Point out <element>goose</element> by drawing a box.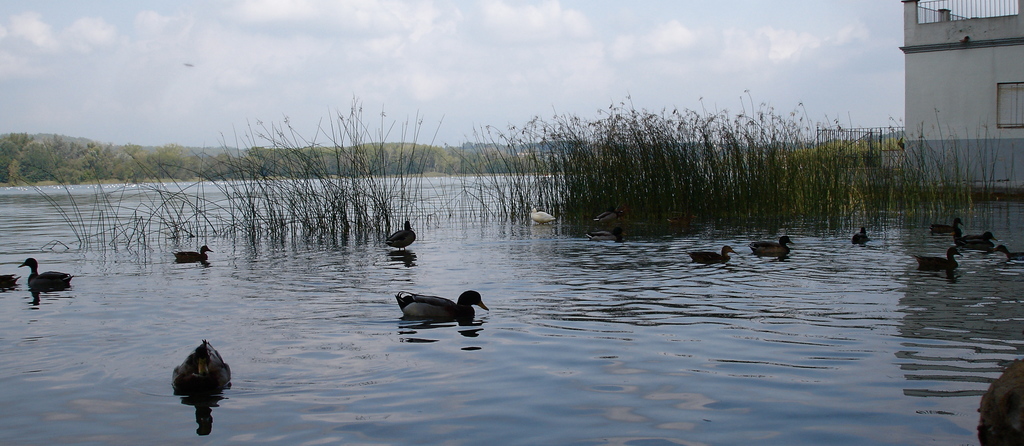
crop(913, 244, 964, 278).
